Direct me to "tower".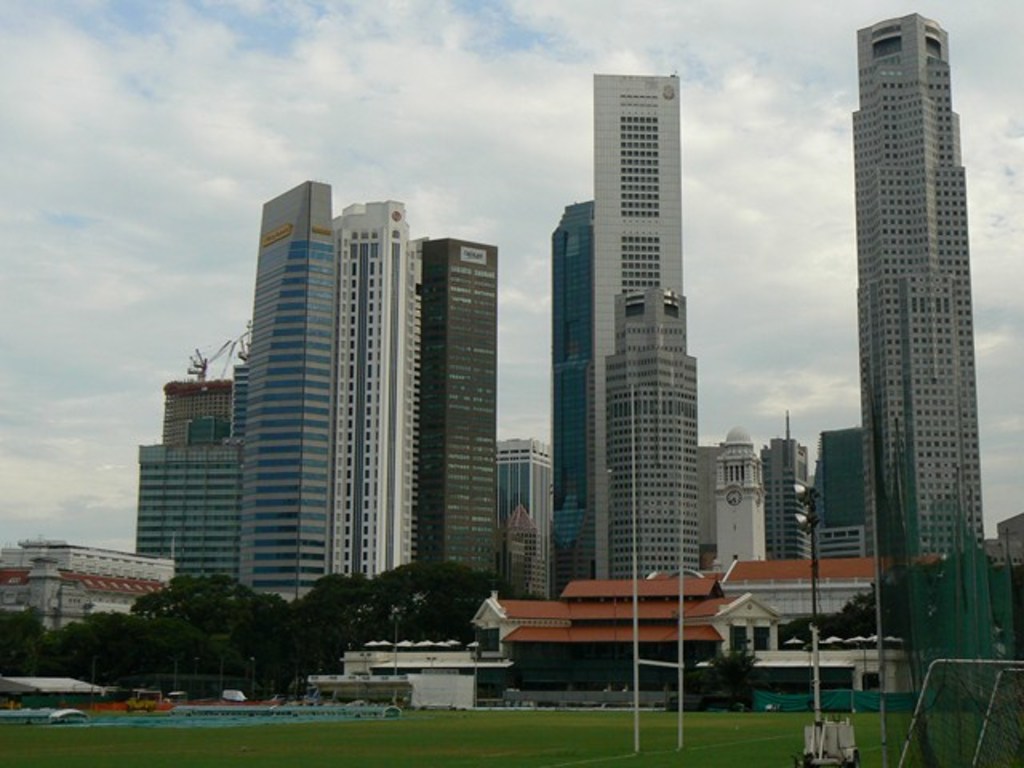
Direction: {"left": 416, "top": 240, "right": 502, "bottom": 579}.
